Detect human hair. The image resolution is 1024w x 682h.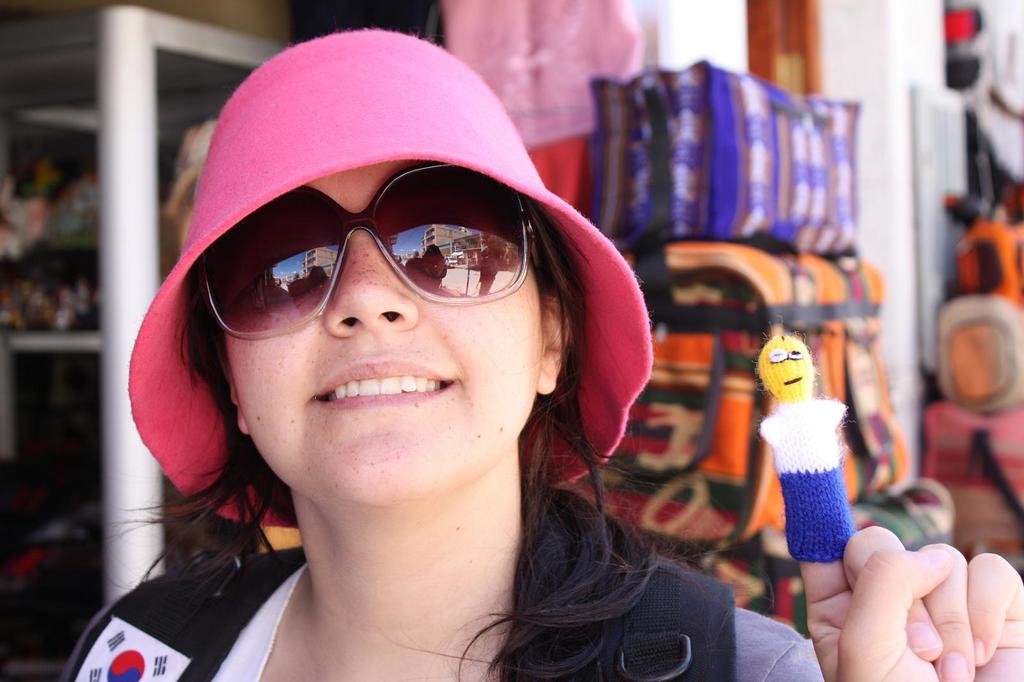
BBox(95, 197, 717, 679).
